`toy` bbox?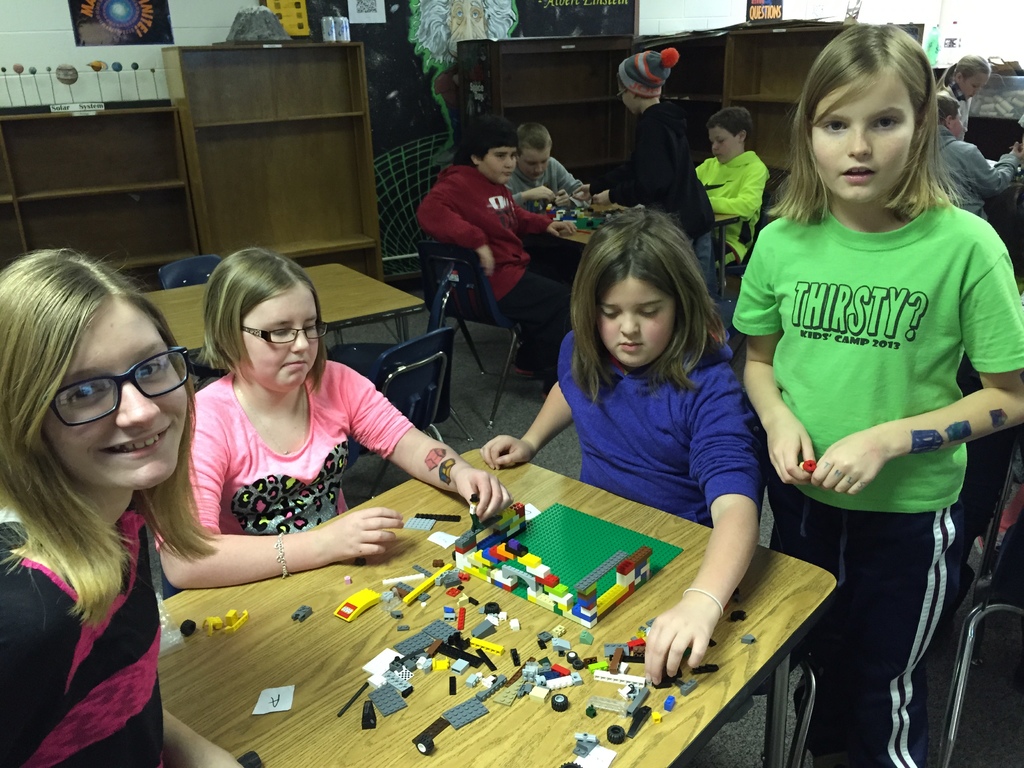
(443,691,490,733)
